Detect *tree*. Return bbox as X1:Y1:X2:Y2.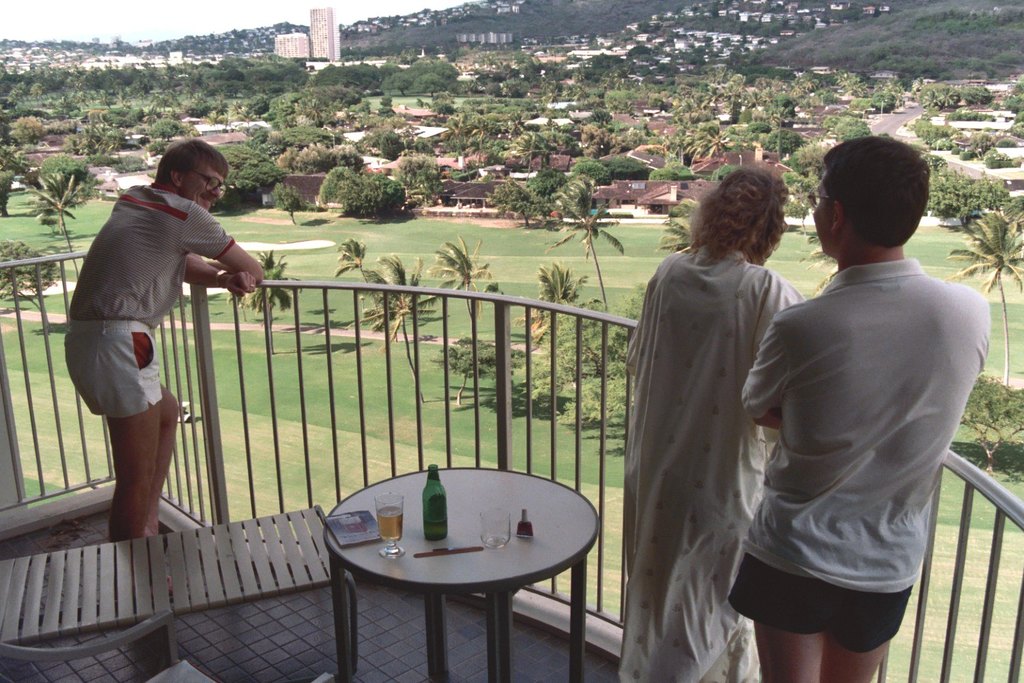
238:245:288:354.
